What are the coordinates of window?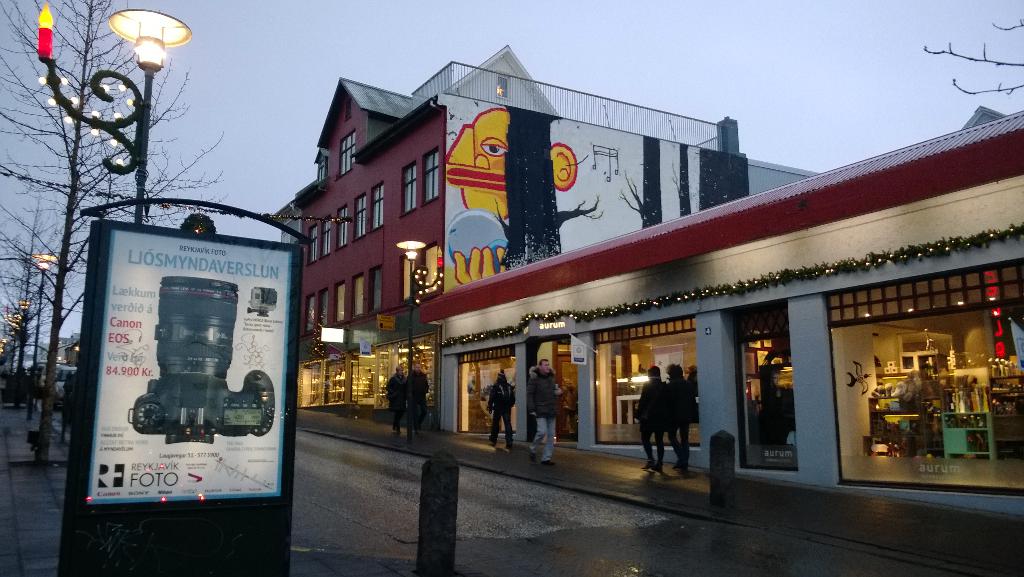
401,164,417,214.
